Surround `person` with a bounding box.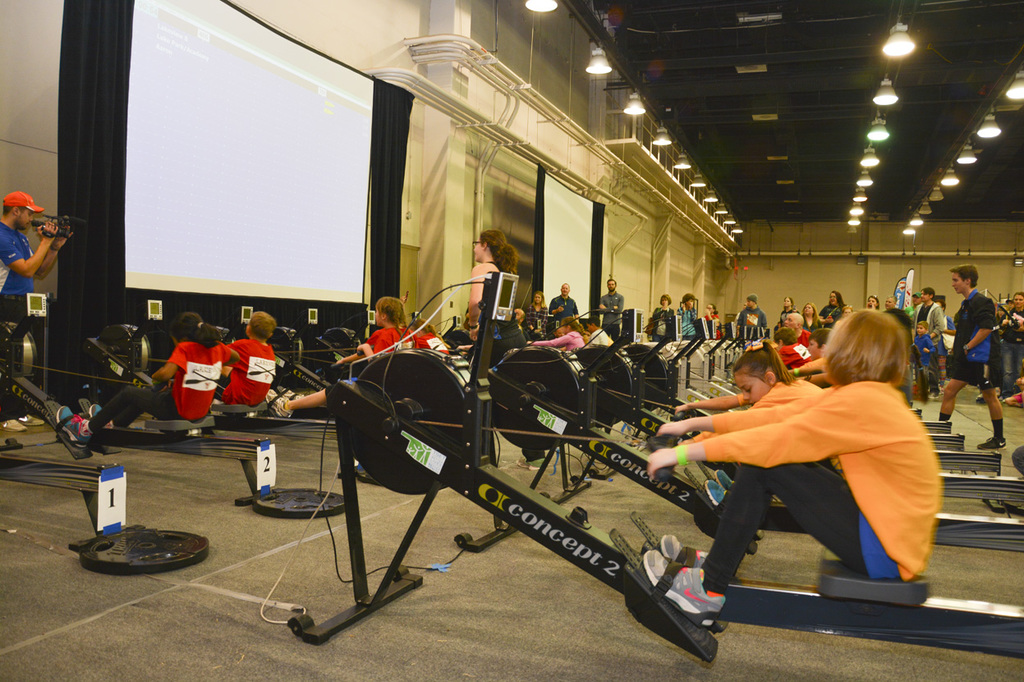
(914, 286, 945, 398).
